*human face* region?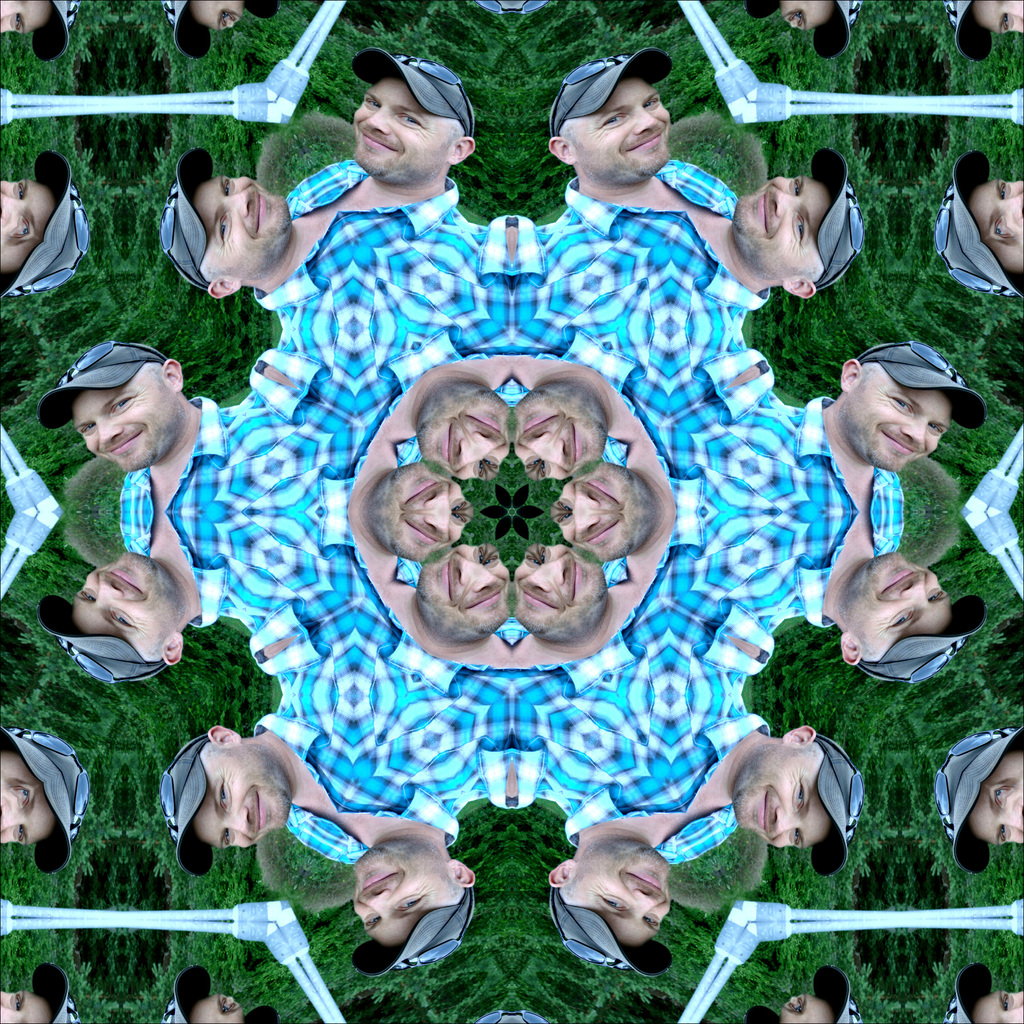
l=572, t=841, r=680, b=951
